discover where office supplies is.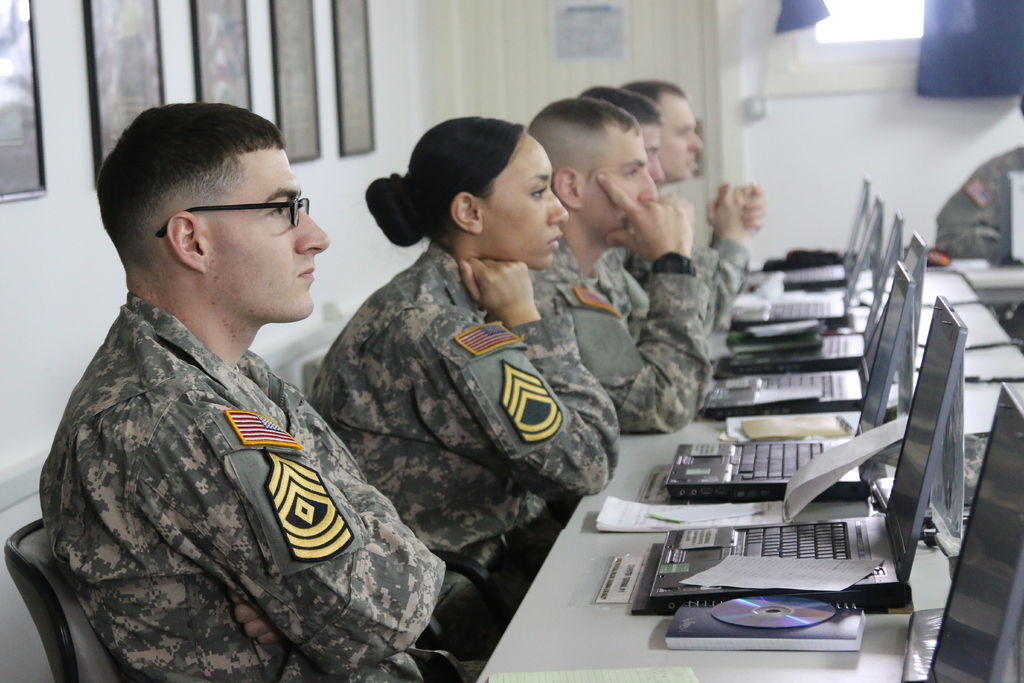
Discovered at [1005,171,1023,264].
